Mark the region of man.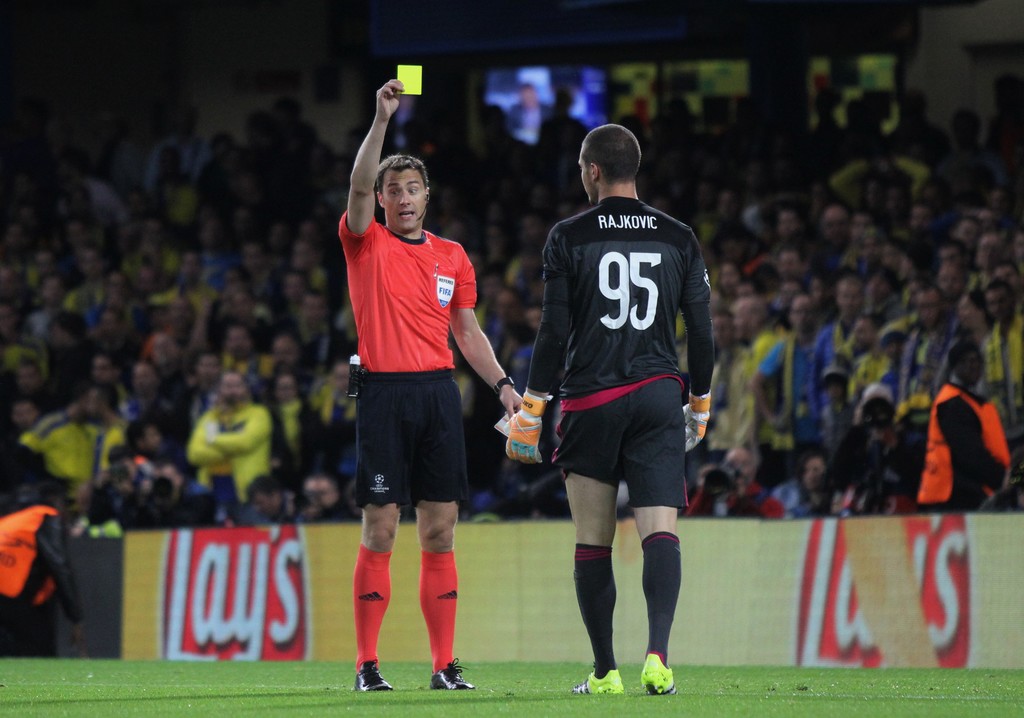
Region: Rect(292, 475, 353, 526).
